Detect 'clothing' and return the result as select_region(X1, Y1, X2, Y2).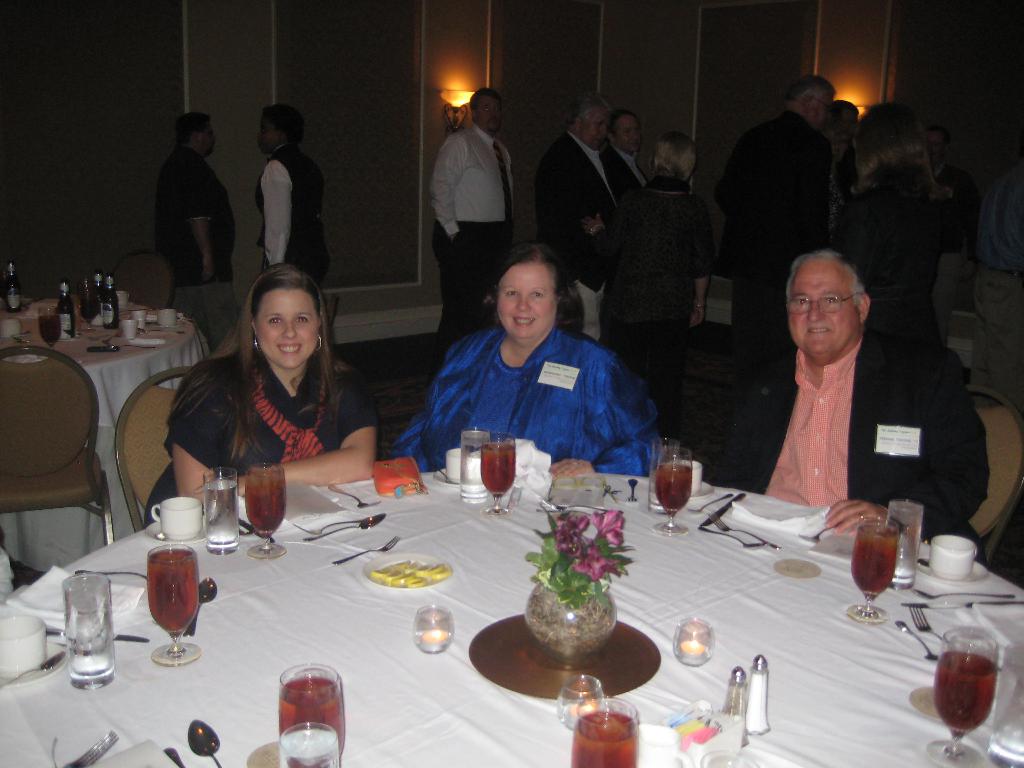
select_region(532, 131, 618, 335).
